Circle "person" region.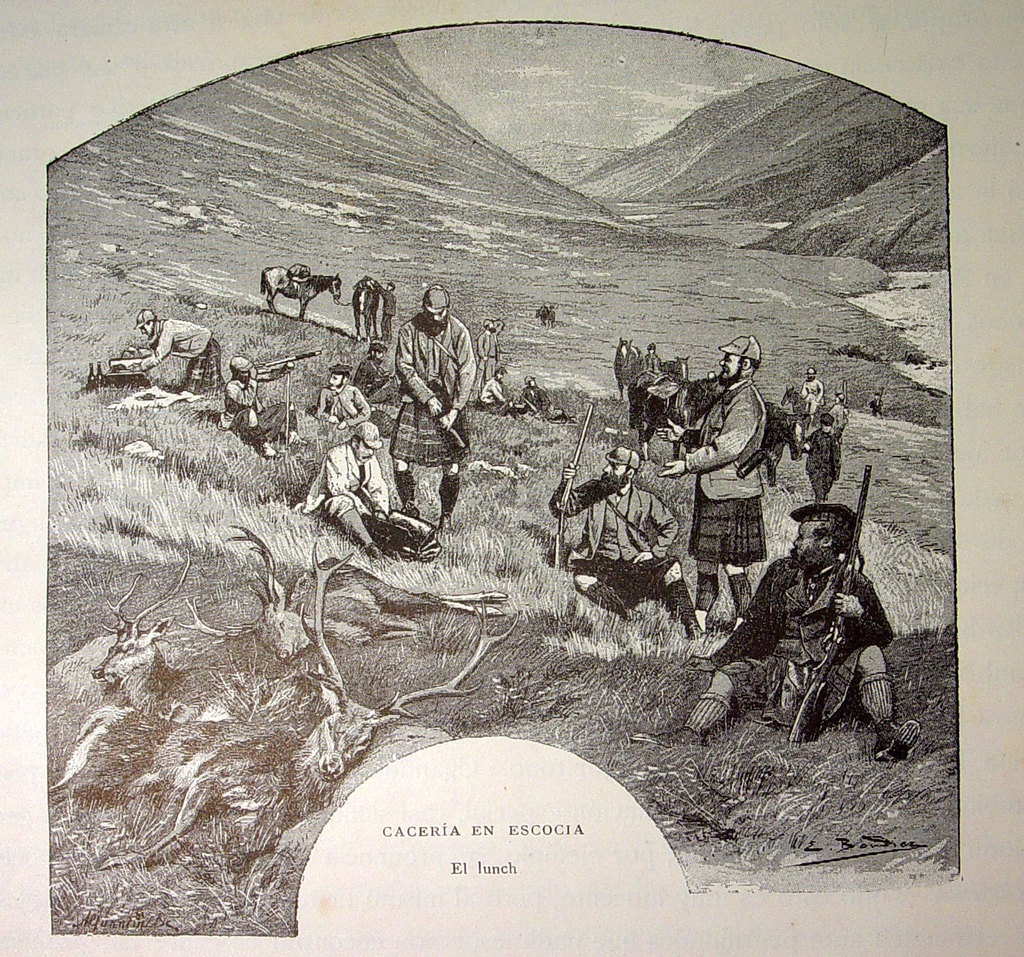
Region: [left=219, top=354, right=303, bottom=462].
